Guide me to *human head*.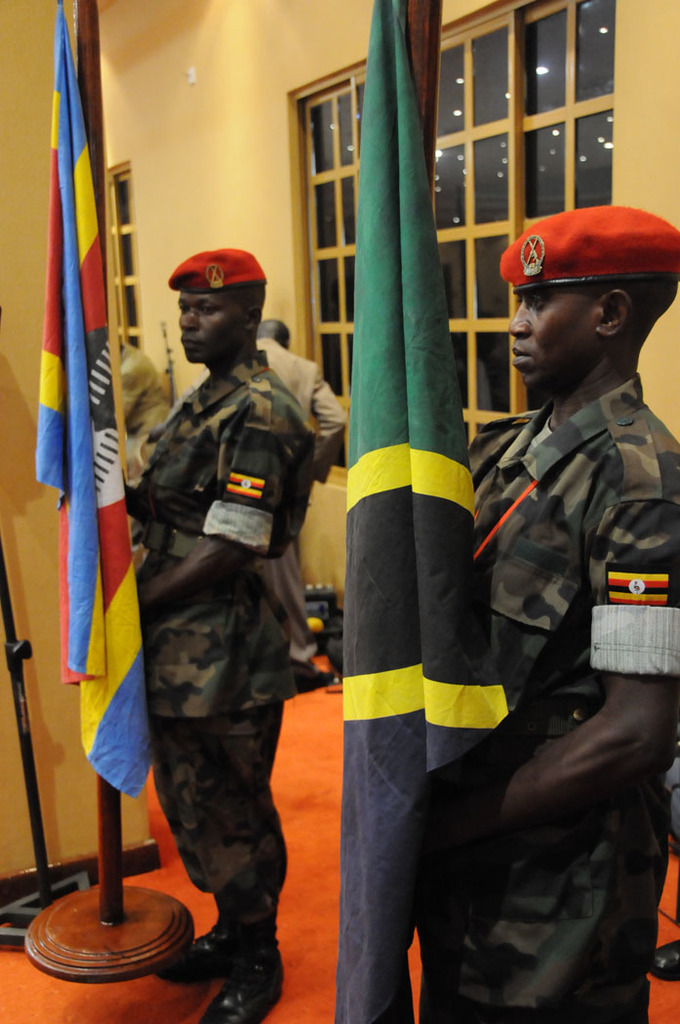
Guidance: (161,237,273,356).
